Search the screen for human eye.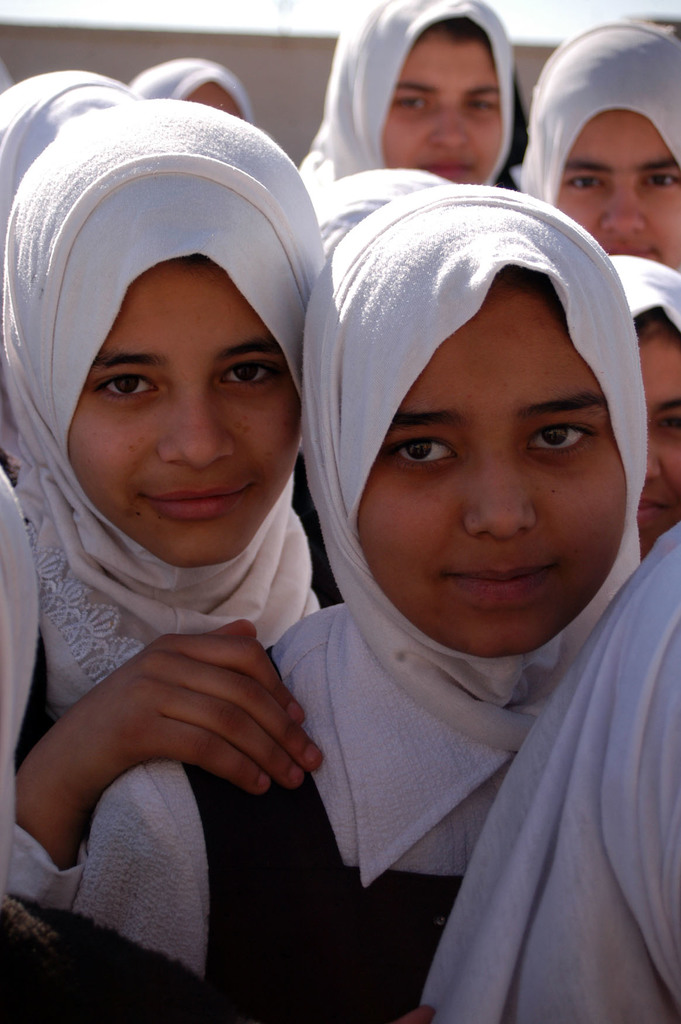
Found at 464 95 501 118.
